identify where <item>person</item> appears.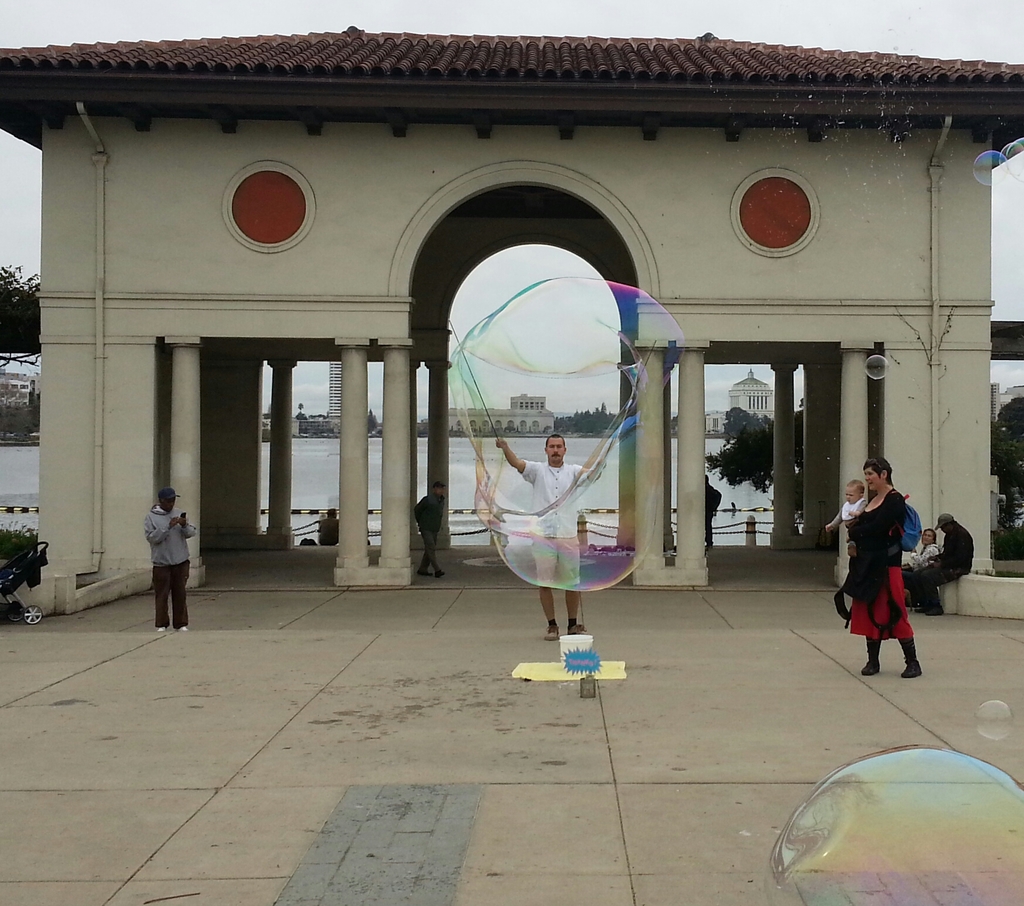
Appears at left=412, top=476, right=443, bottom=579.
